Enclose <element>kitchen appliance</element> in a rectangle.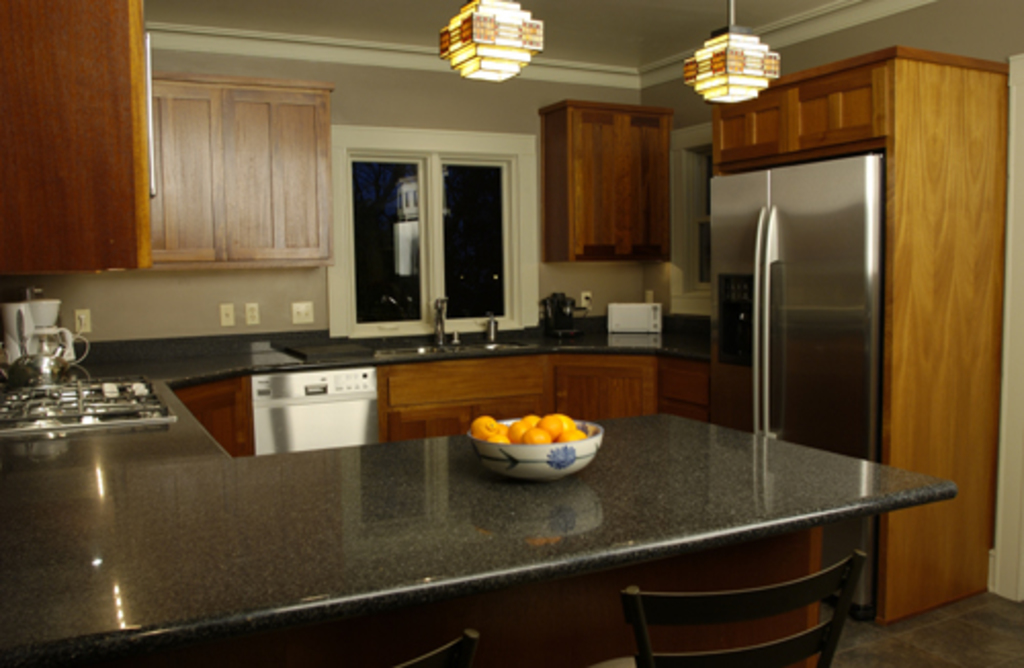
Rect(709, 152, 879, 613).
